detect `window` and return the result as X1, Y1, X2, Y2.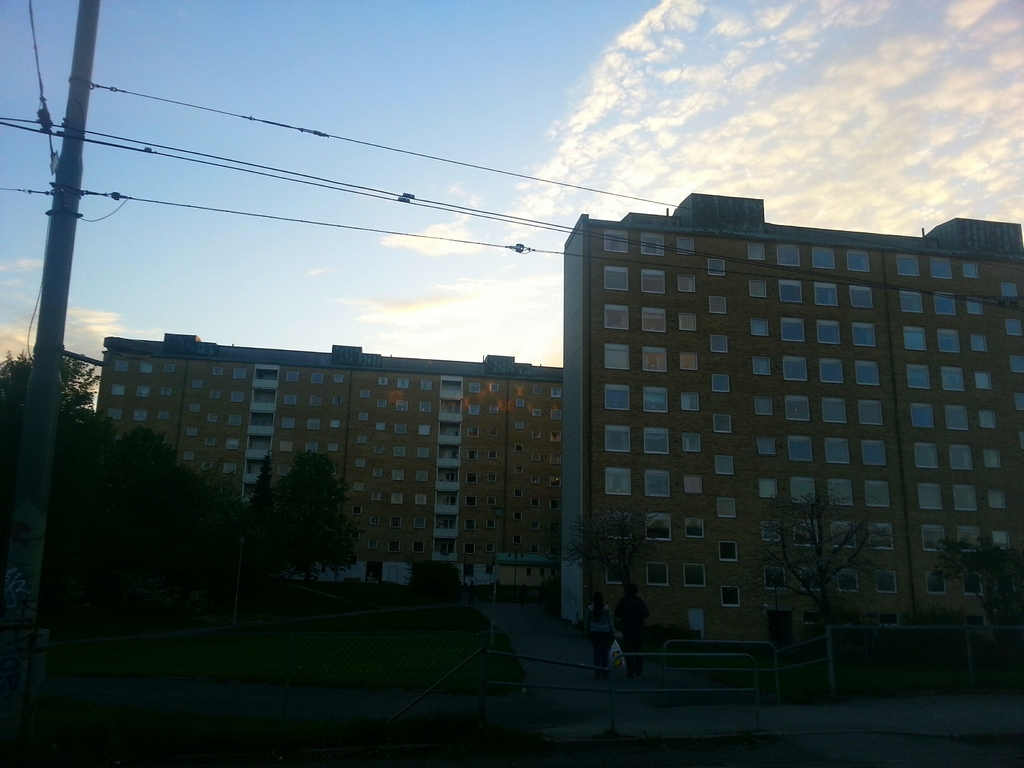
936, 328, 961, 353.
